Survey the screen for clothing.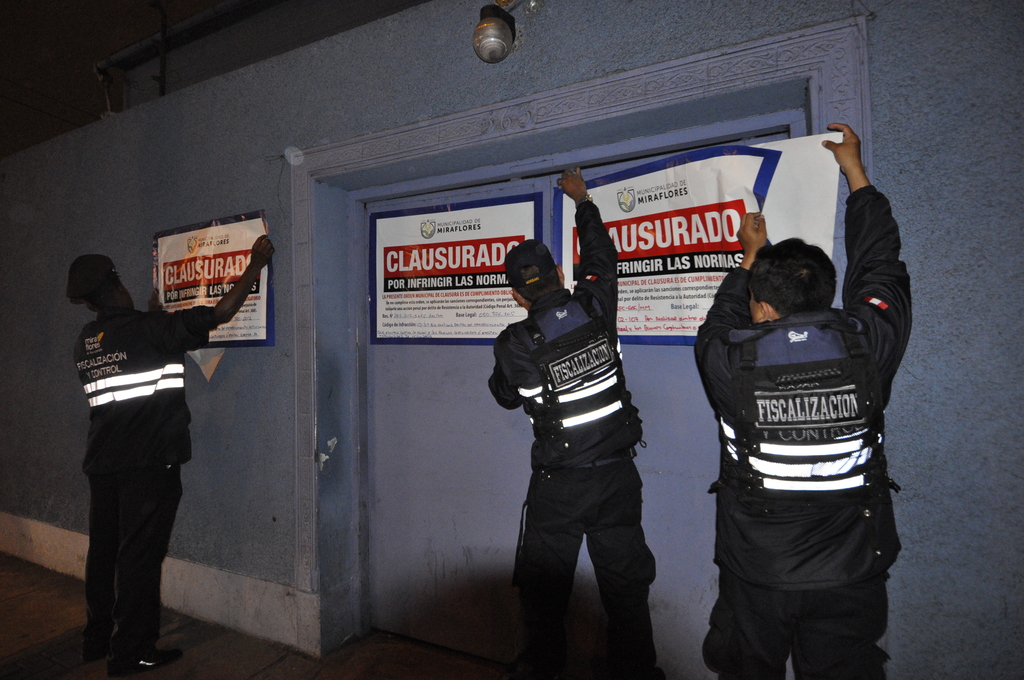
Survey found: x1=486, y1=203, x2=666, y2=679.
